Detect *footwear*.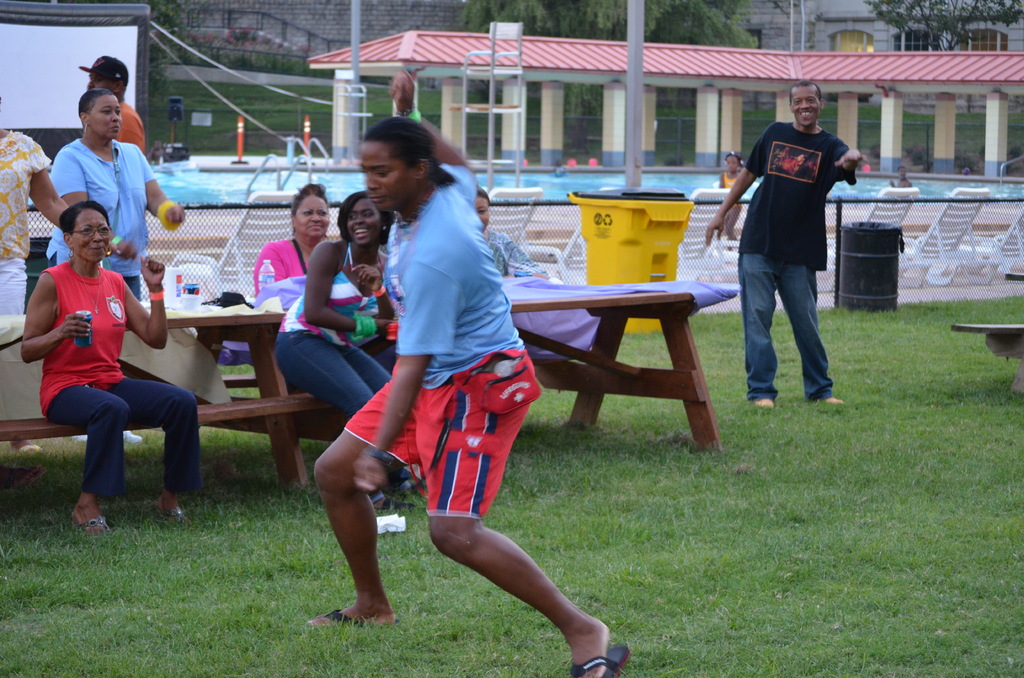
Detected at detection(822, 393, 850, 410).
